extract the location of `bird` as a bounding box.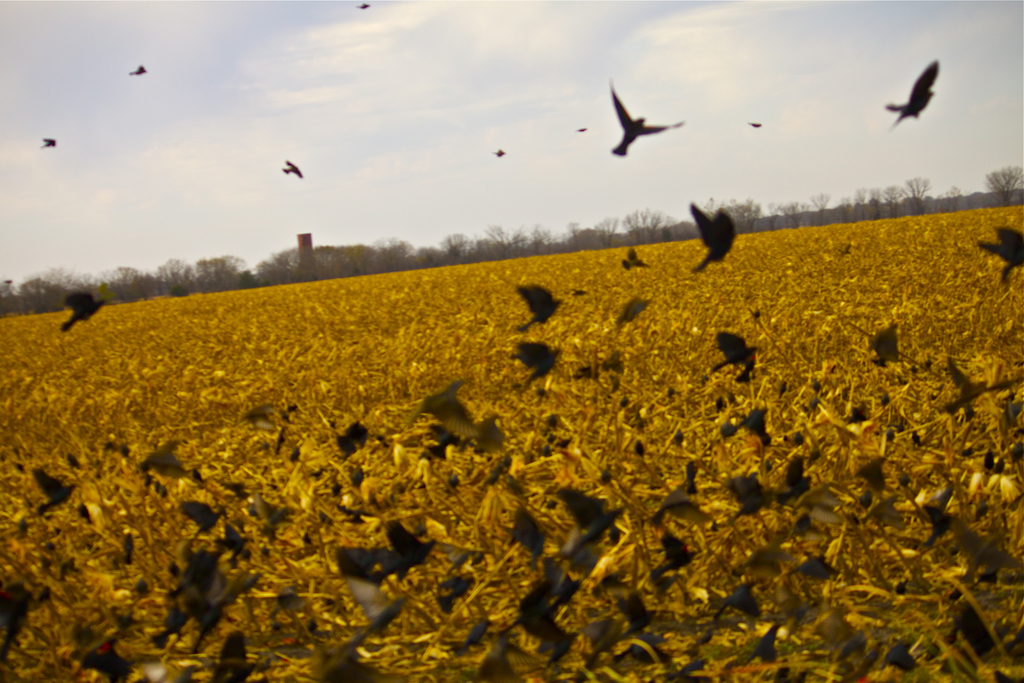
left=886, top=63, right=951, bottom=135.
